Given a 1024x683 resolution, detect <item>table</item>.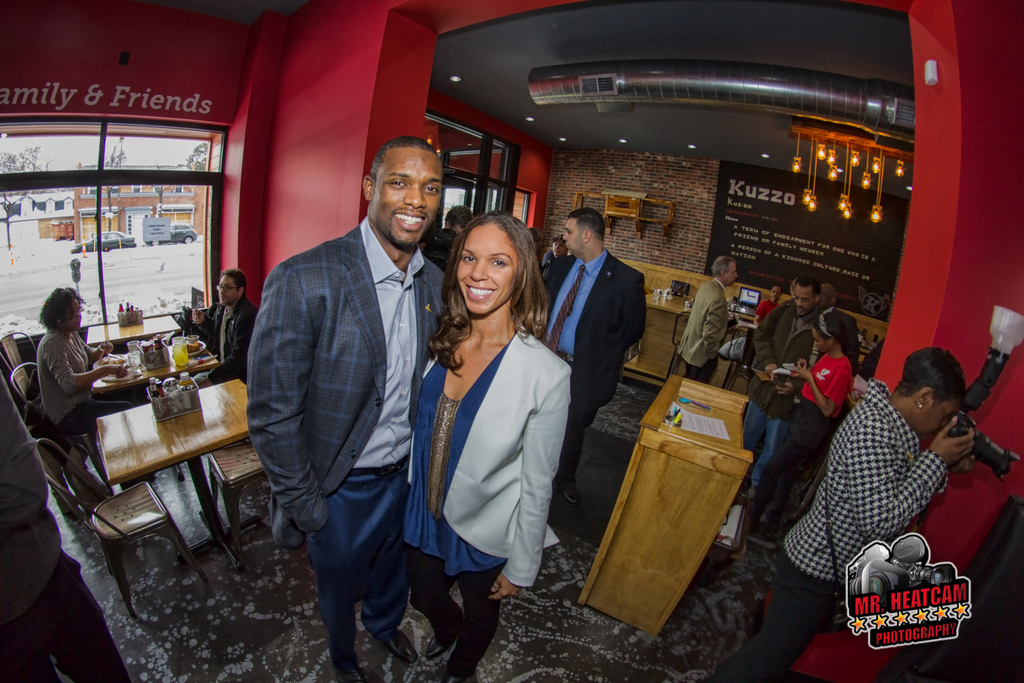
(x1=623, y1=357, x2=785, y2=668).
